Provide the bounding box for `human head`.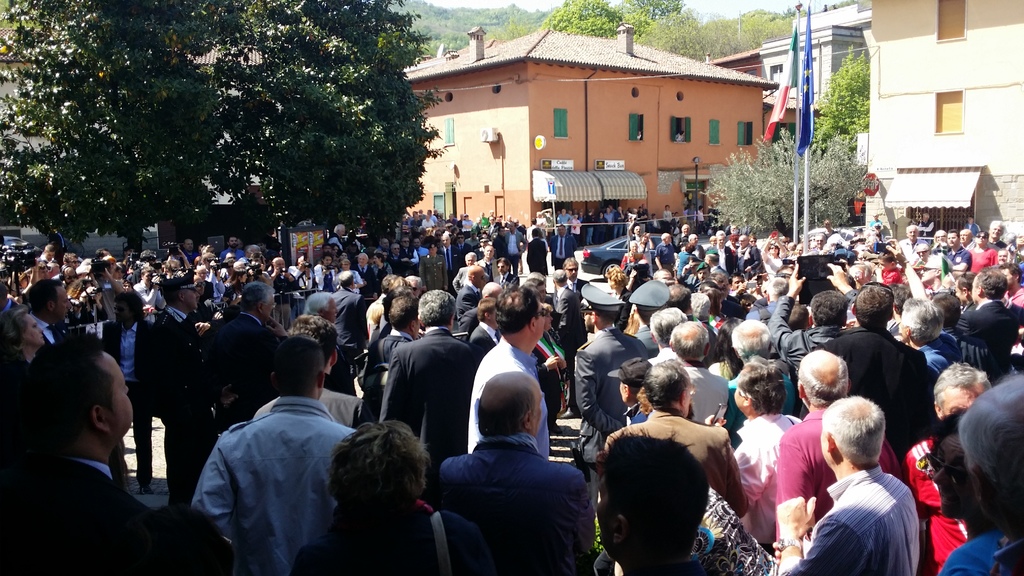
box=[934, 291, 961, 330].
